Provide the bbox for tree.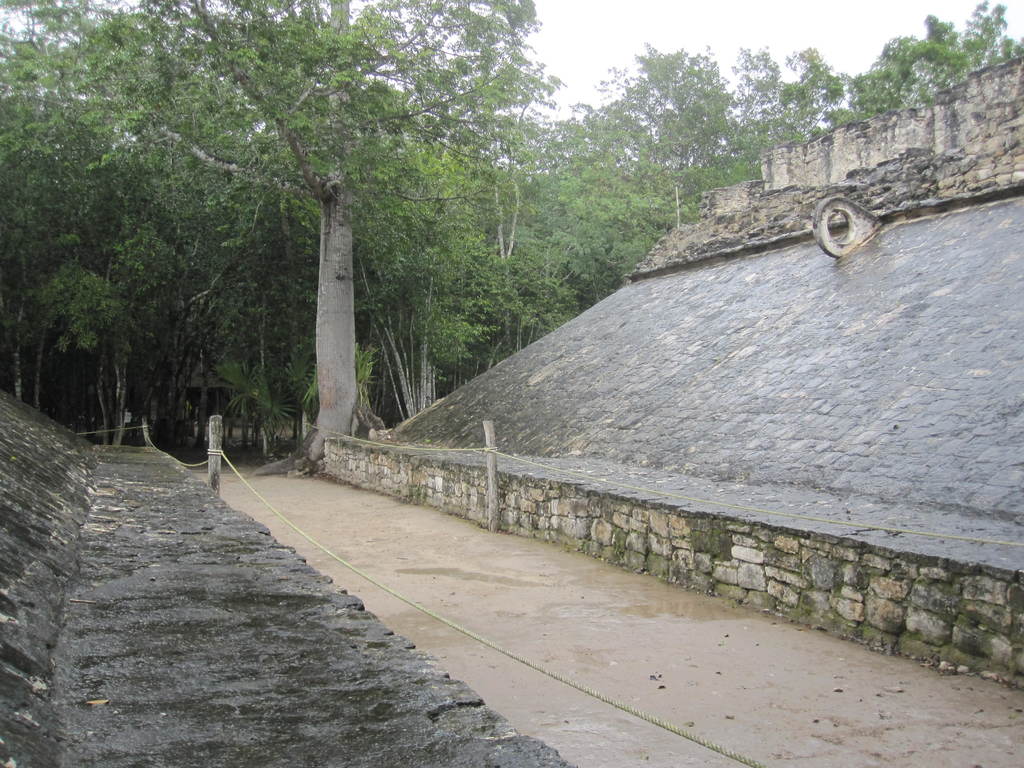
Rect(519, 43, 743, 346).
